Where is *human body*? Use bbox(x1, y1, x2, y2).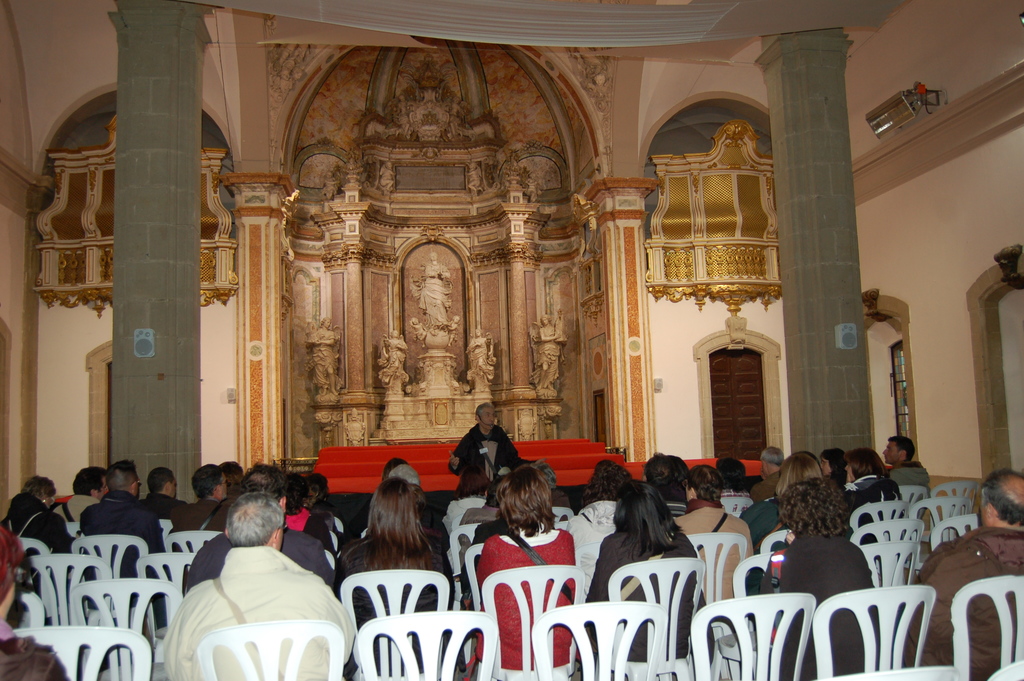
bbox(182, 455, 342, 588).
